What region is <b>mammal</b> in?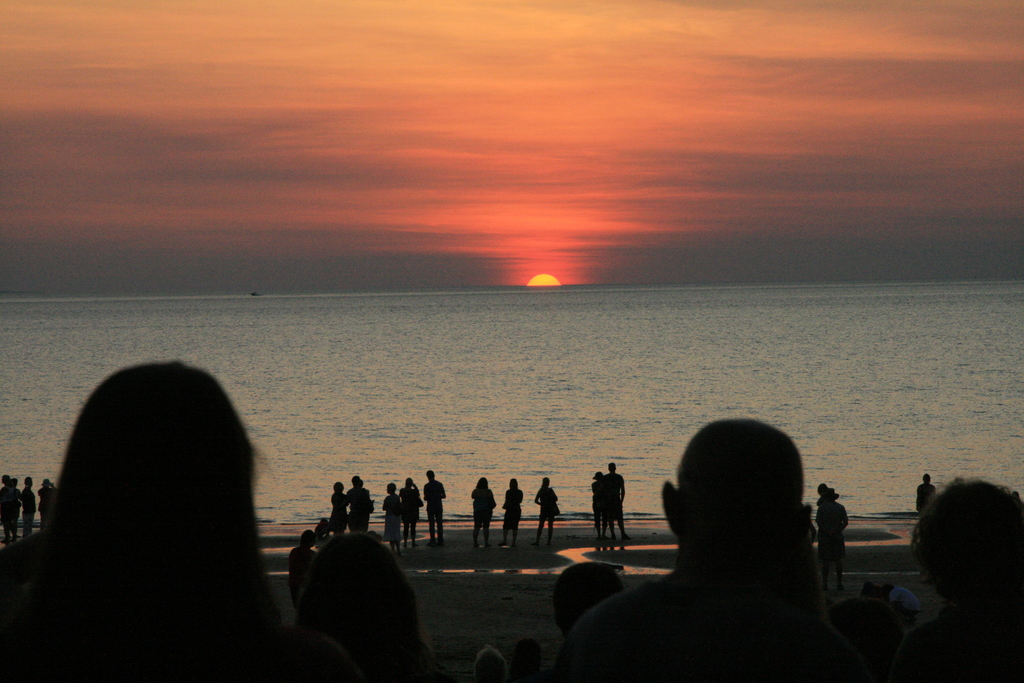
box(877, 490, 1023, 682).
